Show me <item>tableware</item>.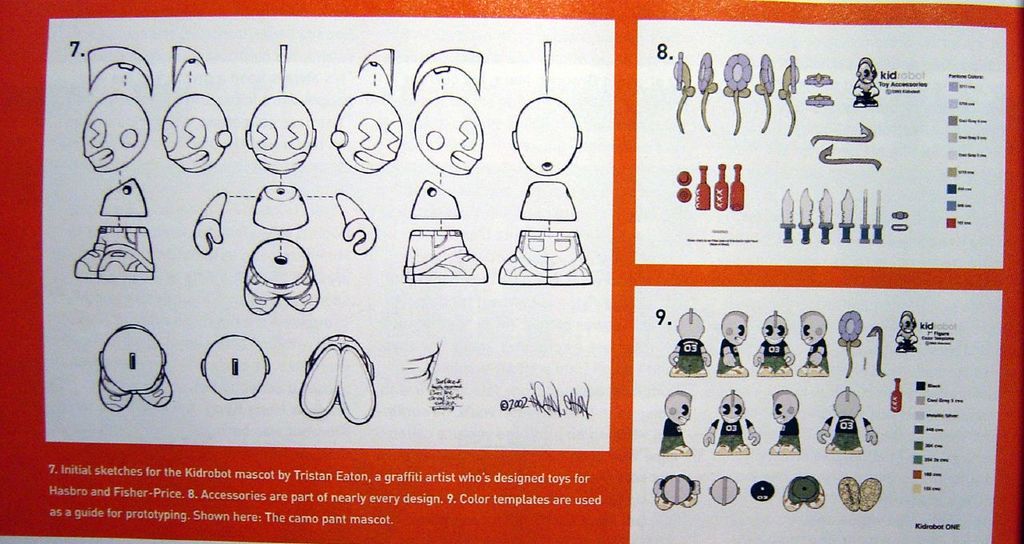
<item>tableware</item> is here: bbox=(860, 191, 870, 243).
